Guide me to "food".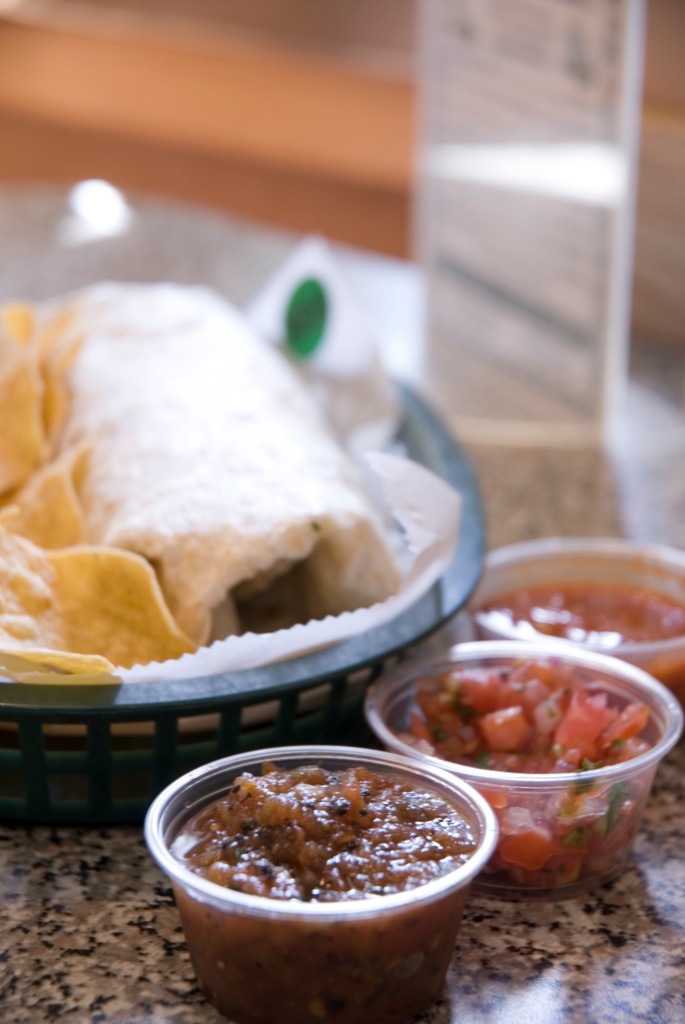
Guidance: region(0, 276, 409, 677).
